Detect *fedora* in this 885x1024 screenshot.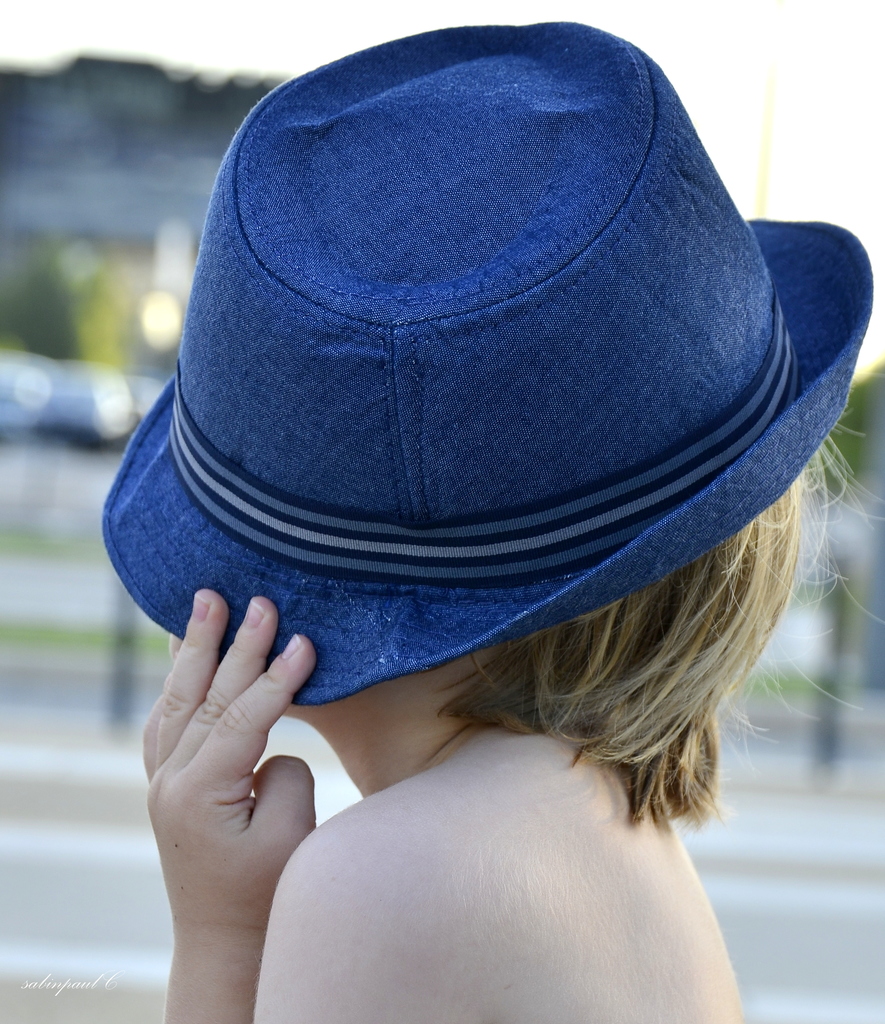
Detection: bbox=[93, 0, 879, 703].
